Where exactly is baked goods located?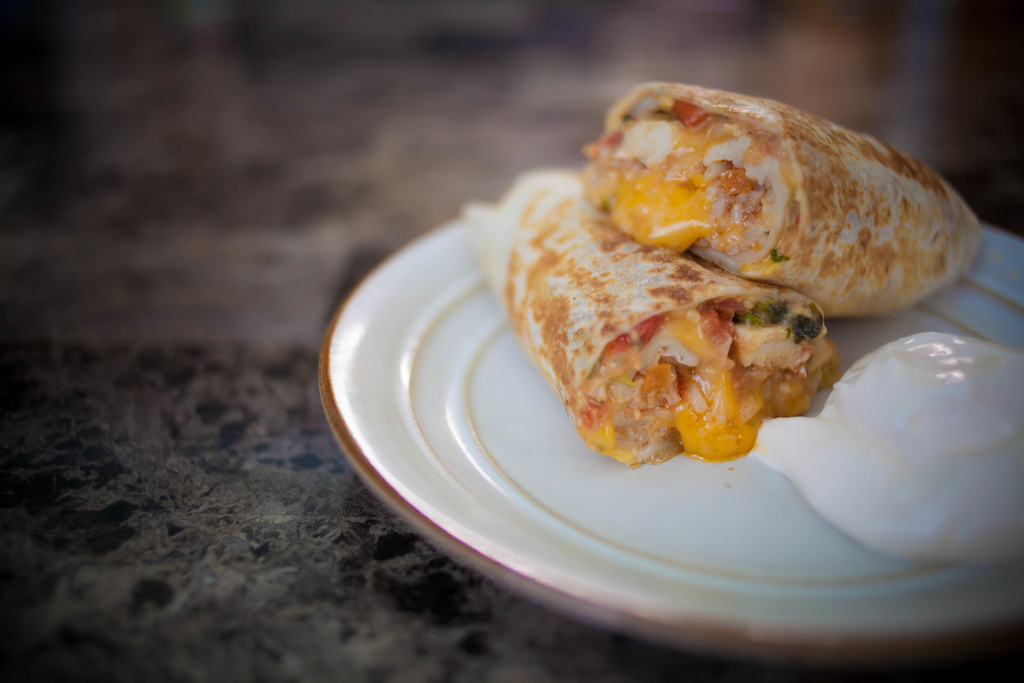
Its bounding box is {"x1": 471, "y1": 160, "x2": 846, "y2": 471}.
